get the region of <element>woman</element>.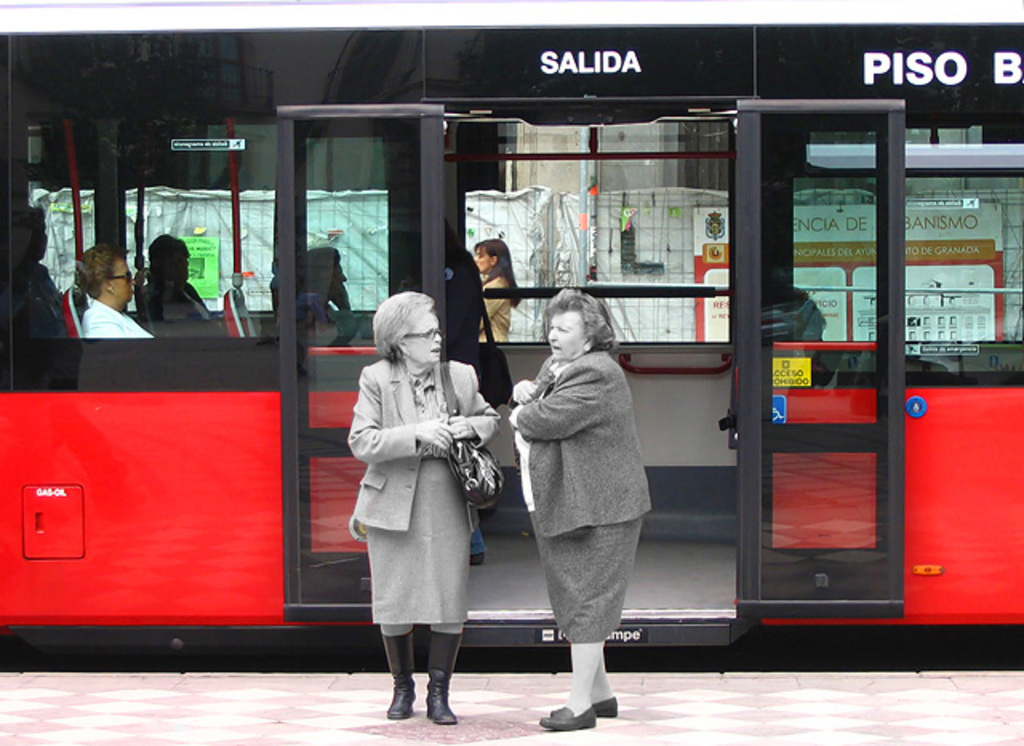
[510, 288, 654, 732].
